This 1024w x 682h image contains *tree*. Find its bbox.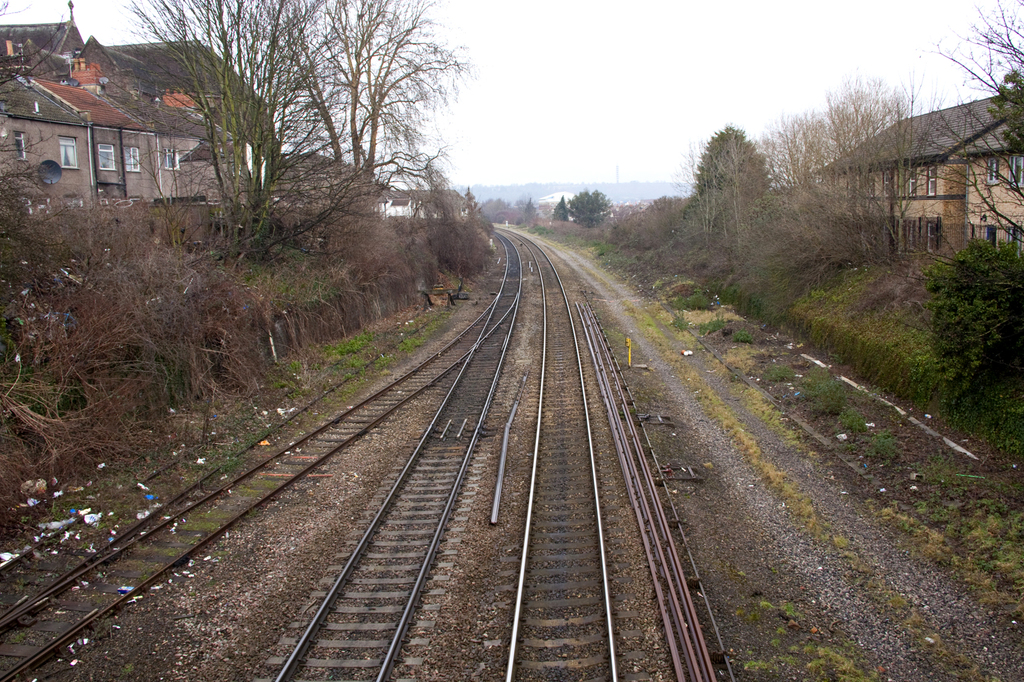
left=772, top=66, right=943, bottom=267.
